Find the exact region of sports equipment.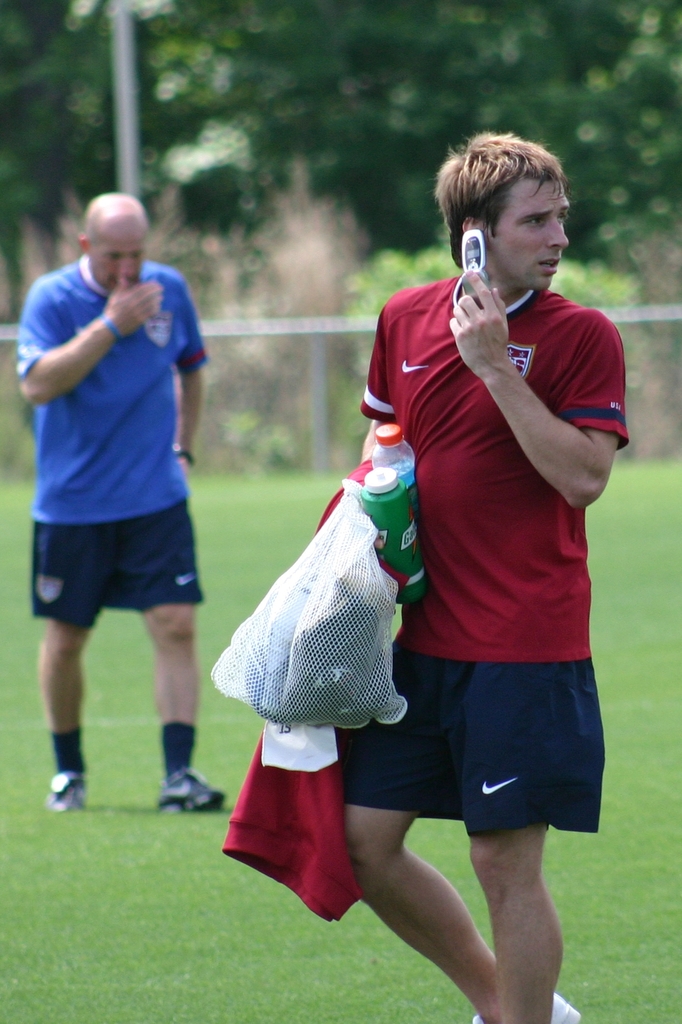
Exact region: 360,271,631,664.
